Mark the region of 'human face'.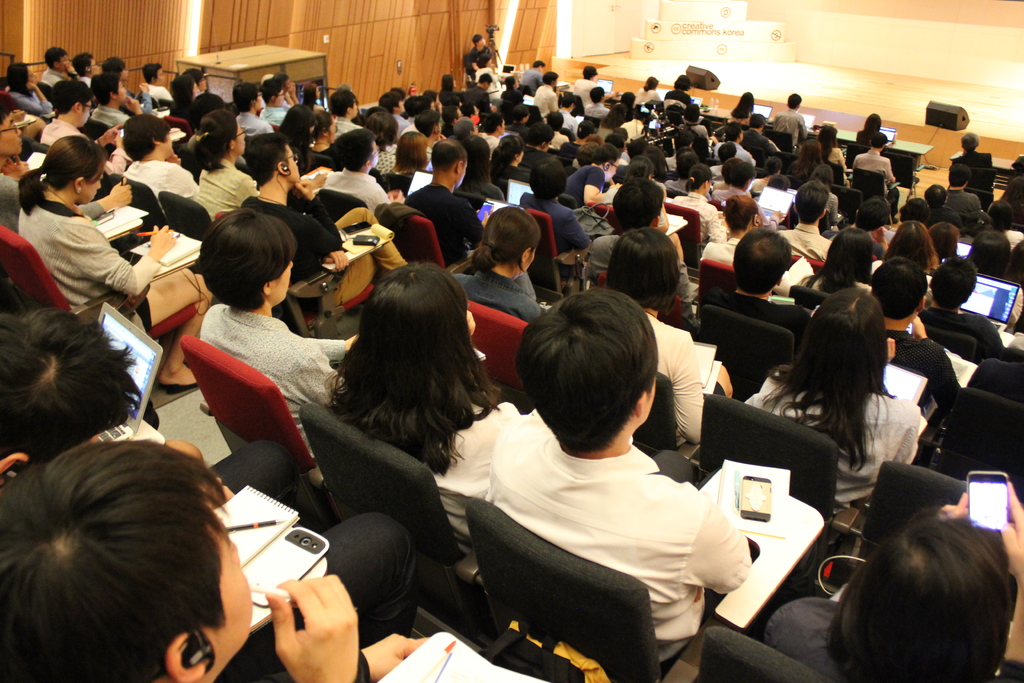
Region: (x1=276, y1=261, x2=296, y2=303).
